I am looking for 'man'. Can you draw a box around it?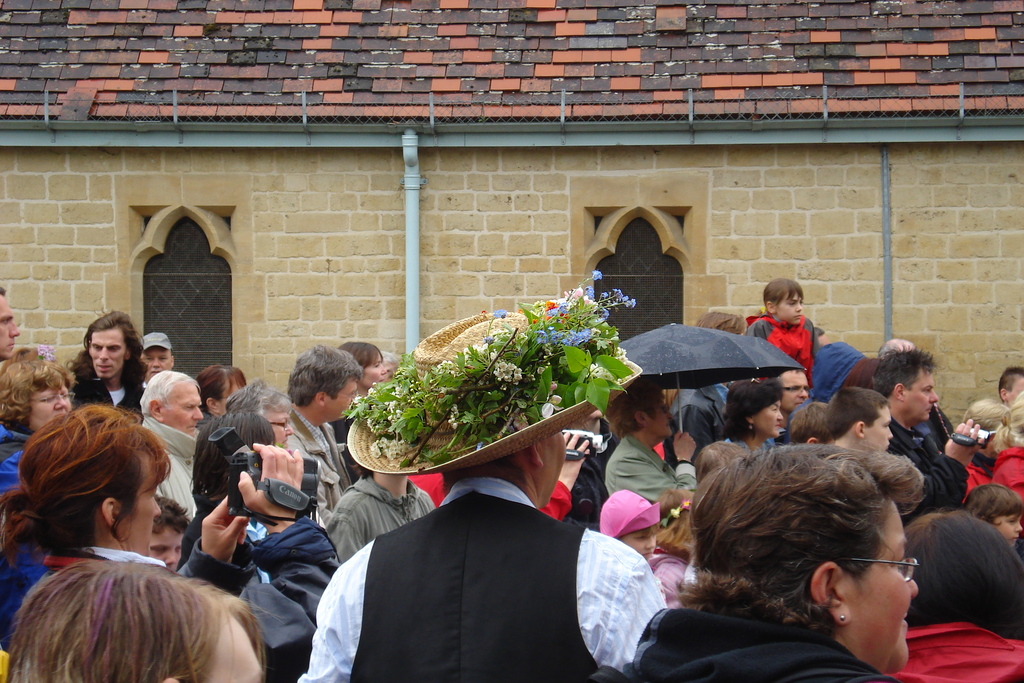
Sure, the bounding box is (left=63, top=311, right=144, bottom=427).
